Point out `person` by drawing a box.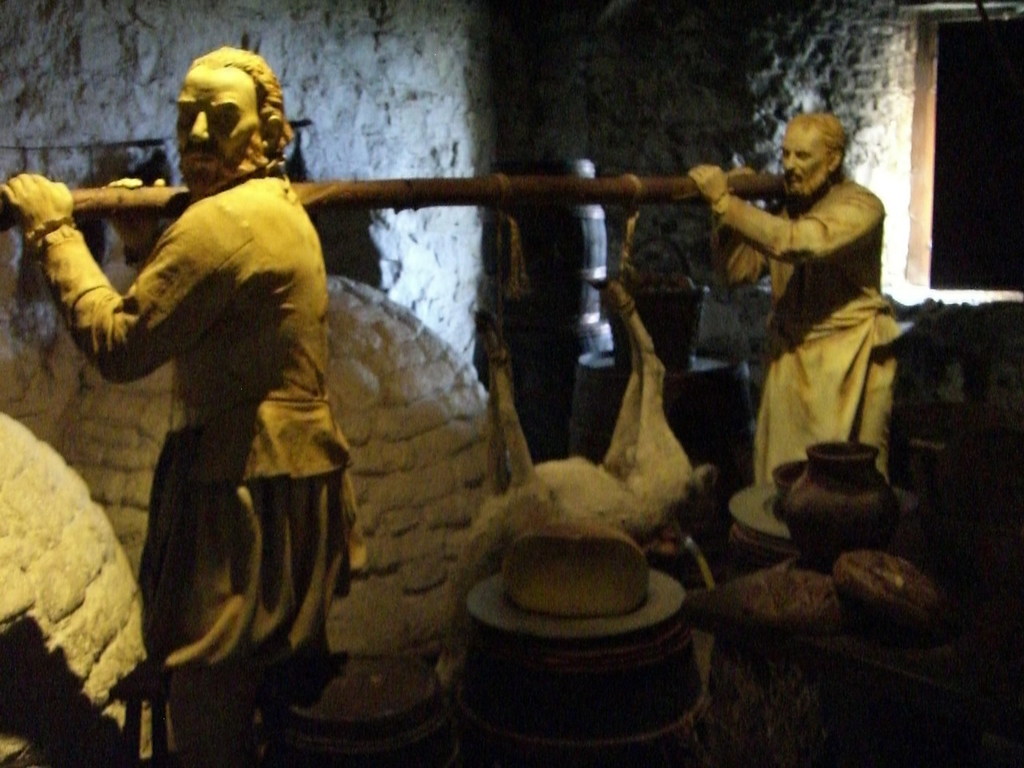
box(0, 37, 366, 767).
